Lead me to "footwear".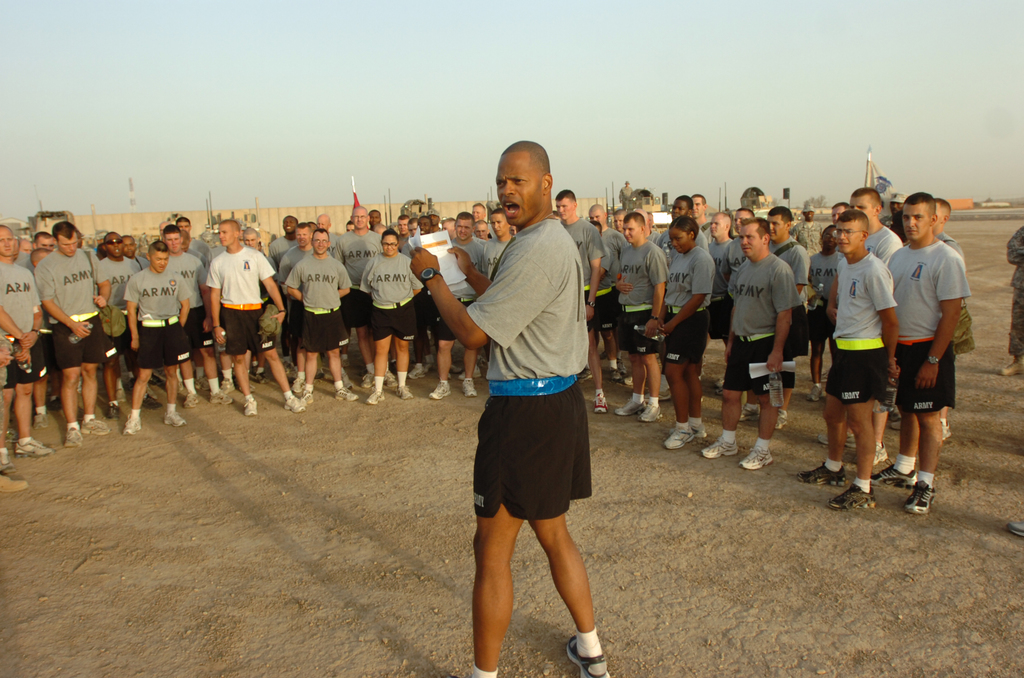
Lead to detection(591, 390, 612, 414).
